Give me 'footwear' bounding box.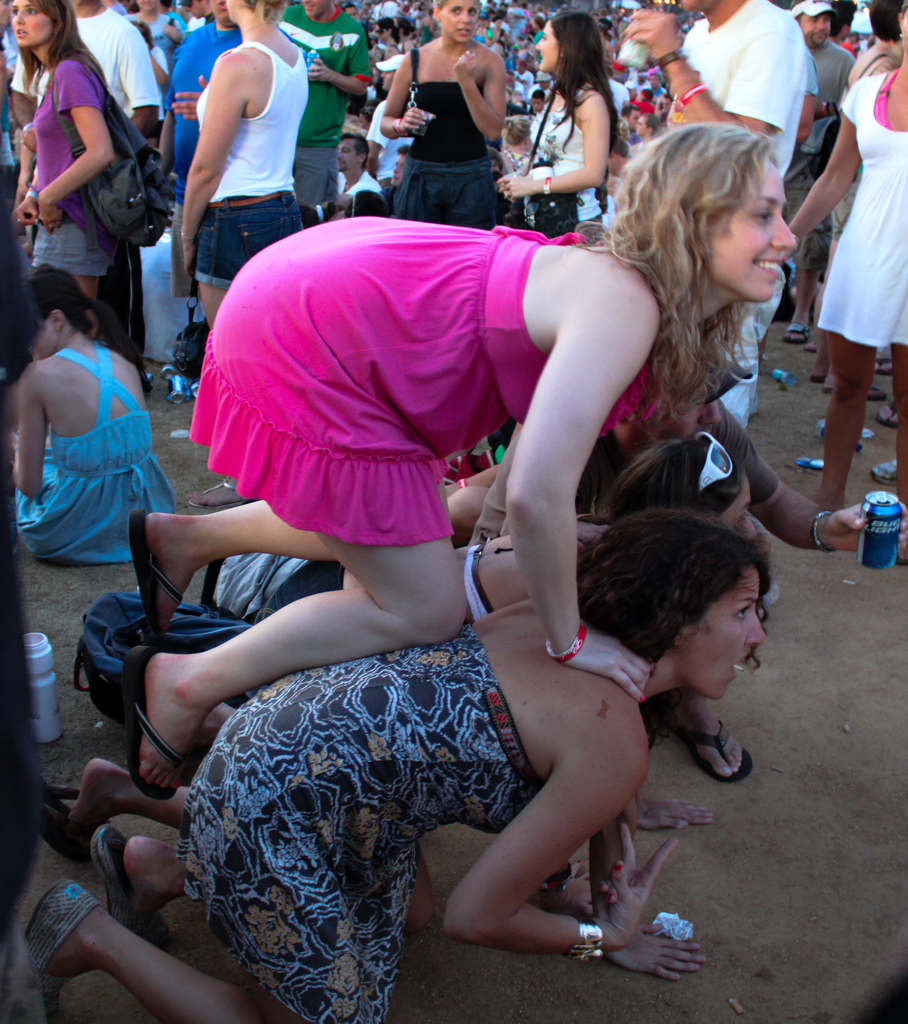
box=[119, 643, 189, 809].
